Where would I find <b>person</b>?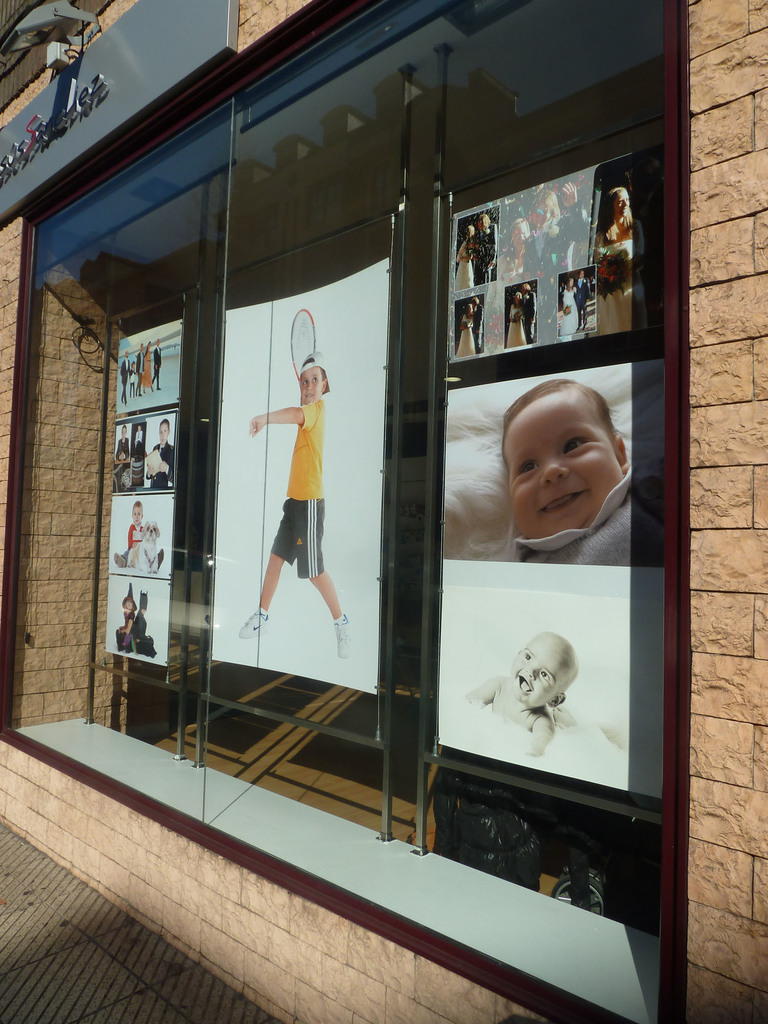
At region(497, 372, 639, 568).
